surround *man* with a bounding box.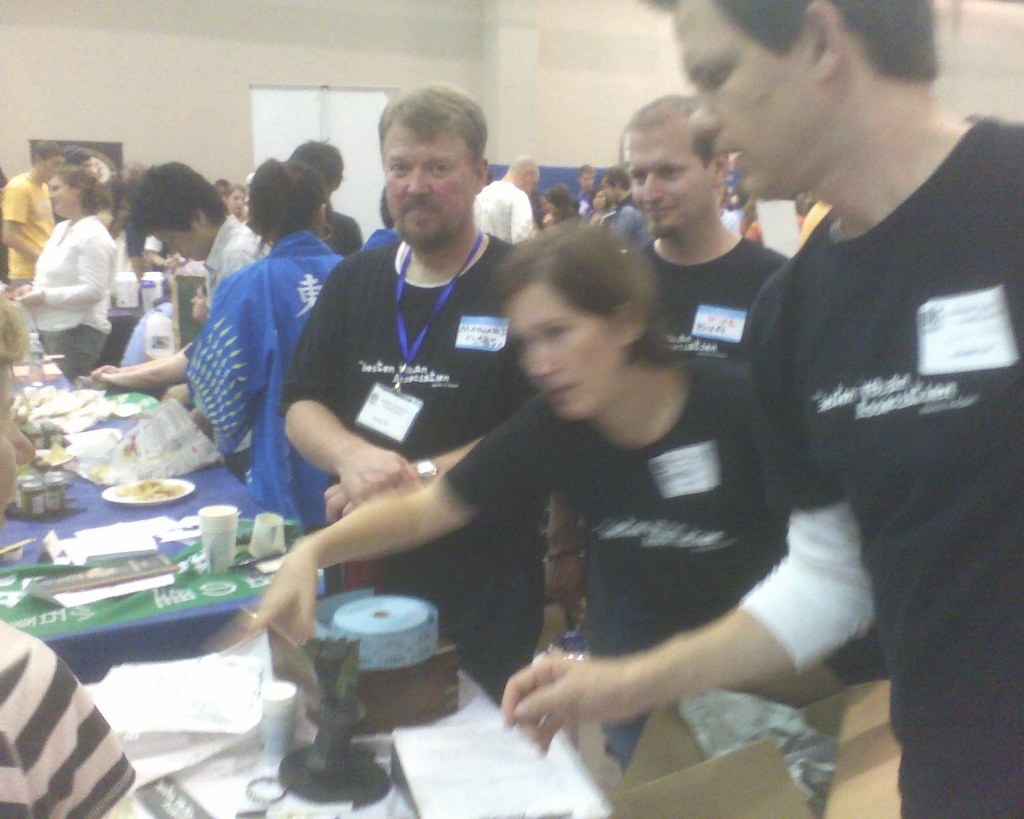
{"left": 277, "top": 82, "right": 554, "bottom": 719}.
